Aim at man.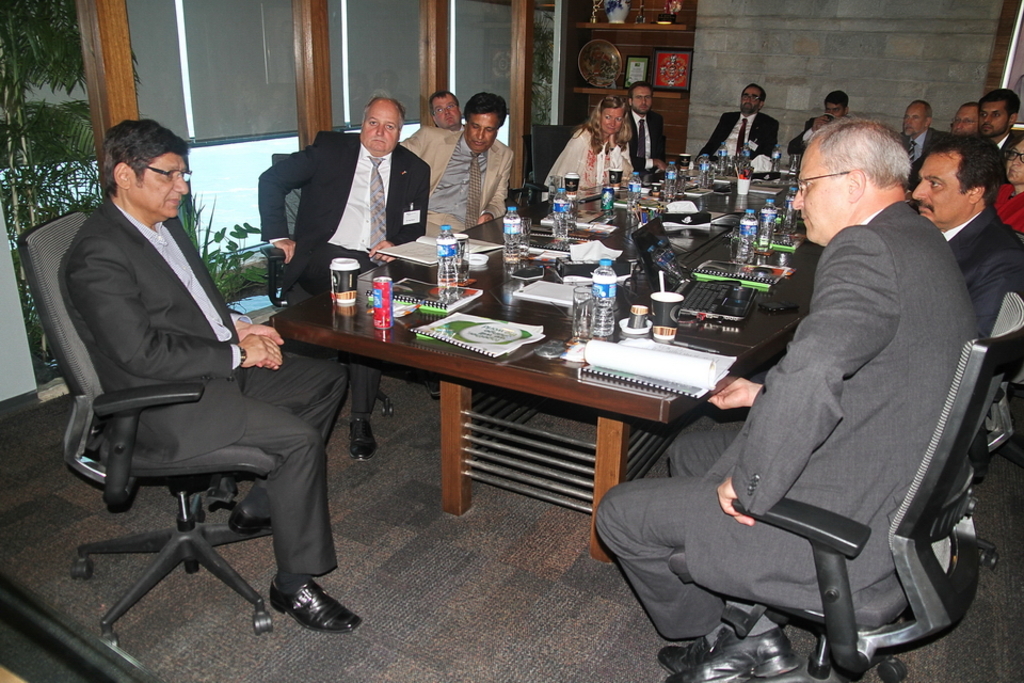
Aimed at 898, 97, 951, 162.
